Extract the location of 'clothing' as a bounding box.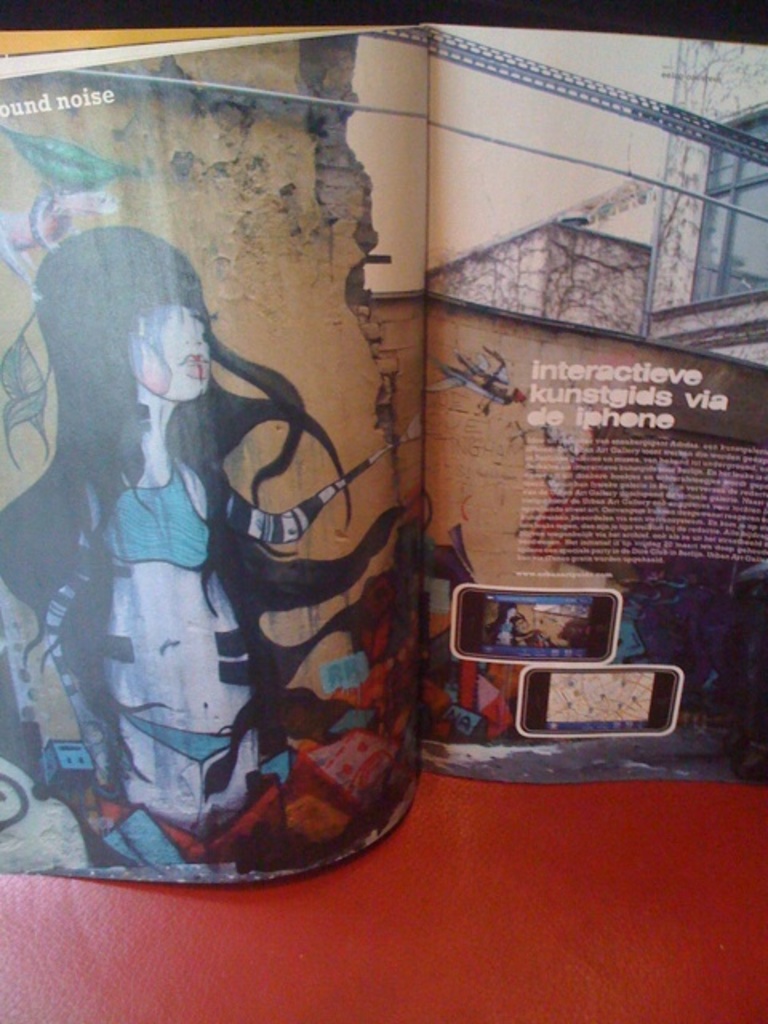
<region>125, 709, 232, 778</region>.
